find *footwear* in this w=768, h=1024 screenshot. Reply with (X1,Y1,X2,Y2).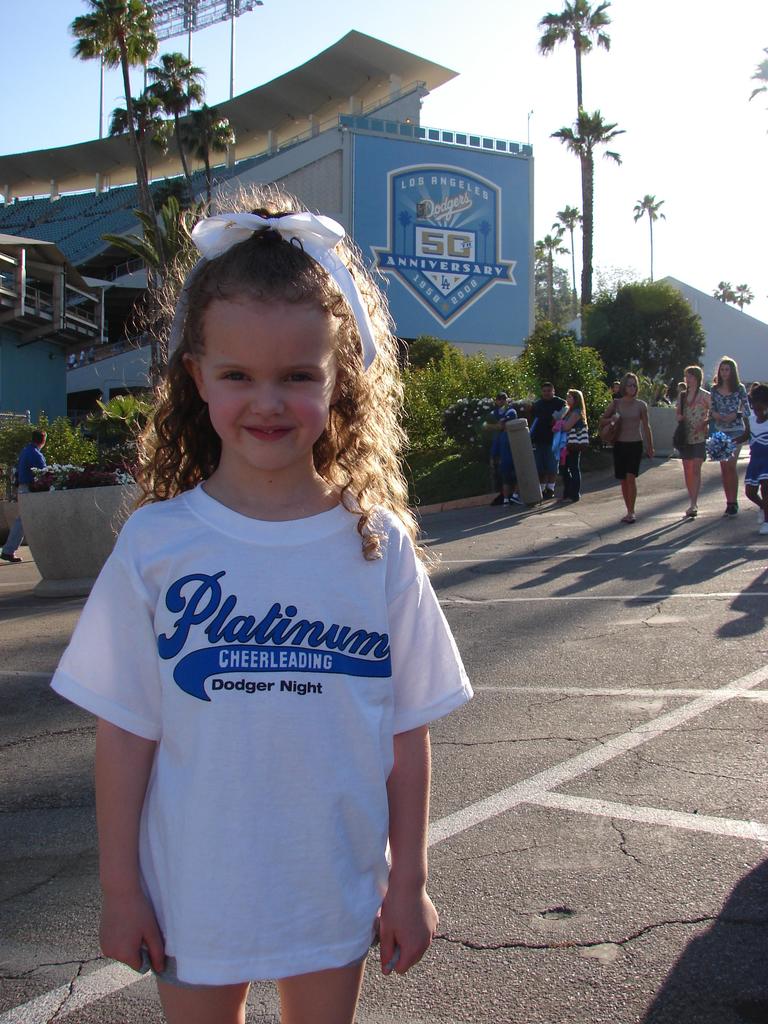
(753,506,765,522).
